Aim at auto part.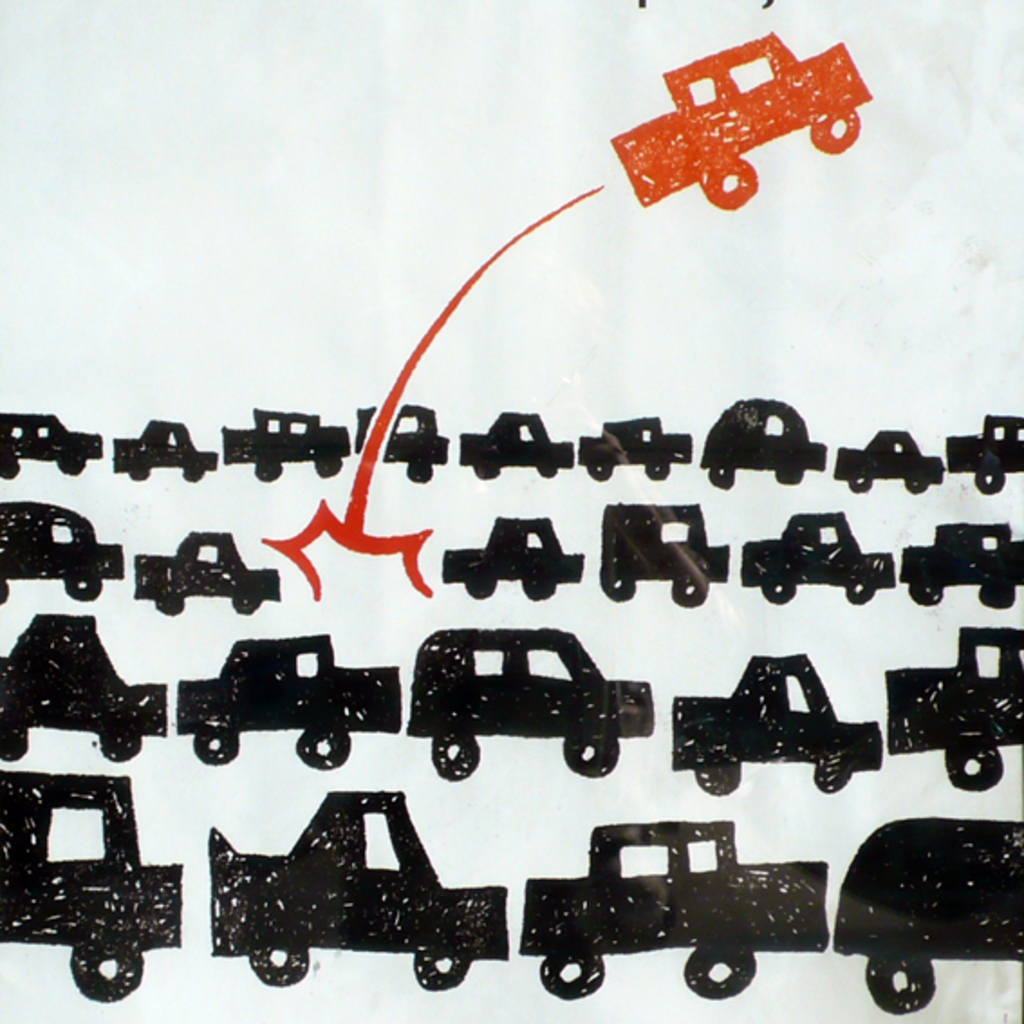
Aimed at [417, 939, 461, 984].
